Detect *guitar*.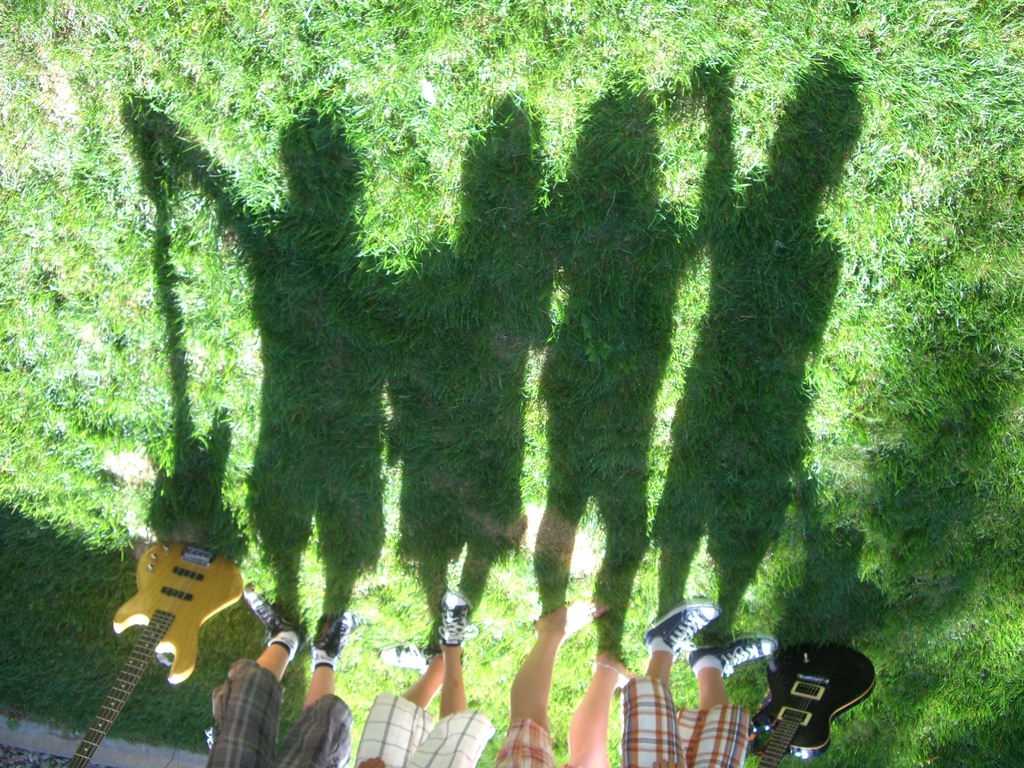
Detected at 762,657,881,757.
